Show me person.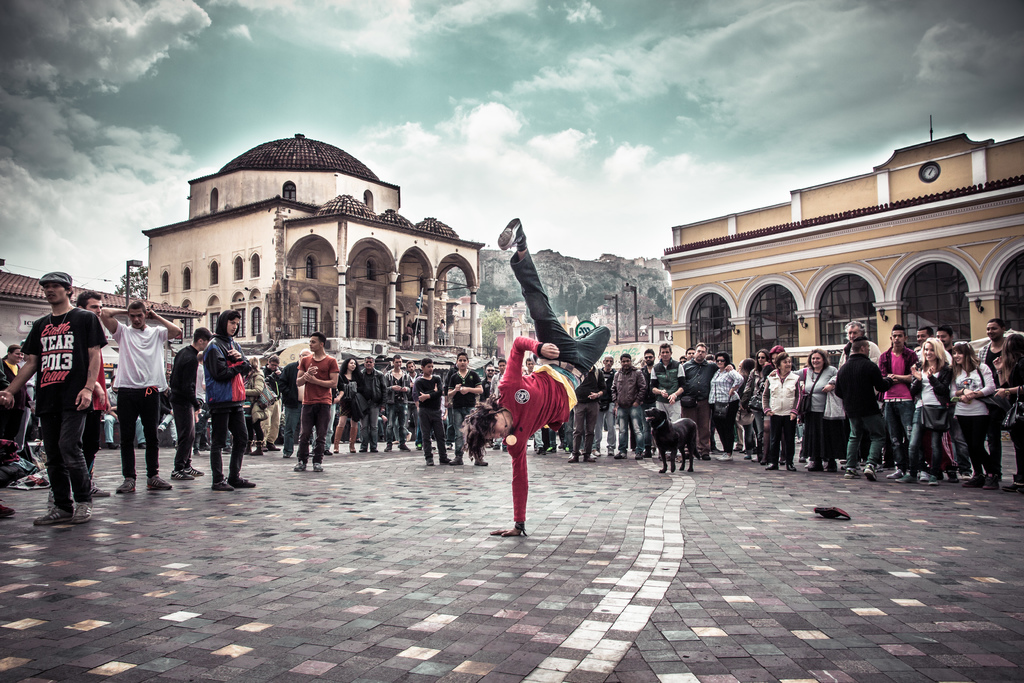
person is here: [x1=263, y1=352, x2=282, y2=451].
